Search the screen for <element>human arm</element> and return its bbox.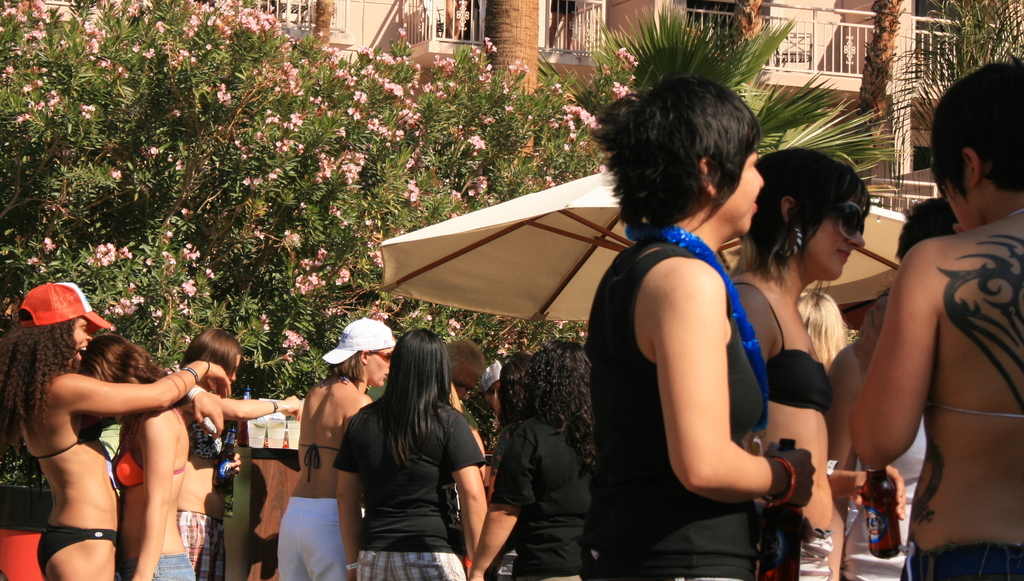
Found: [130,407,184,580].
